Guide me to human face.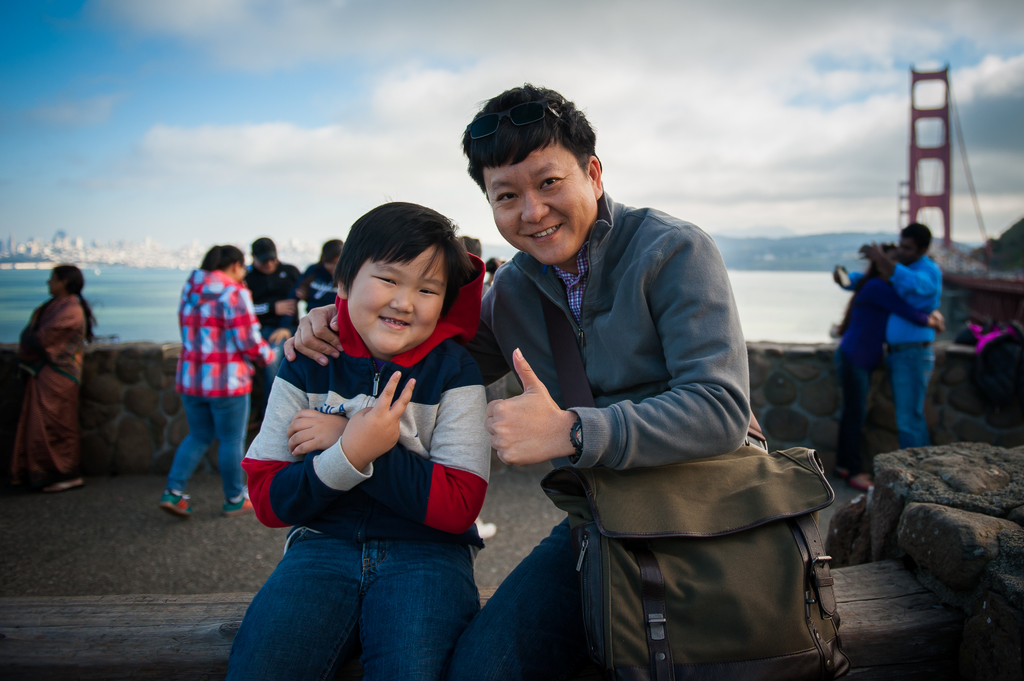
Guidance: 44,267,67,294.
